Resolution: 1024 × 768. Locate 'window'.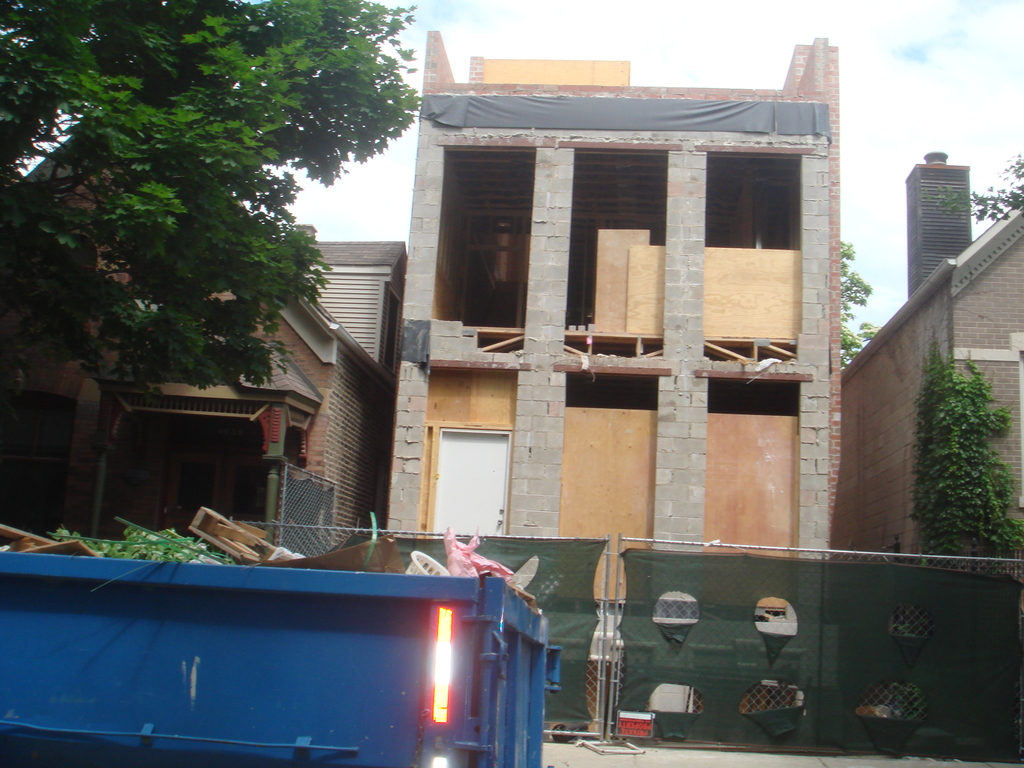
rect(383, 288, 402, 371).
